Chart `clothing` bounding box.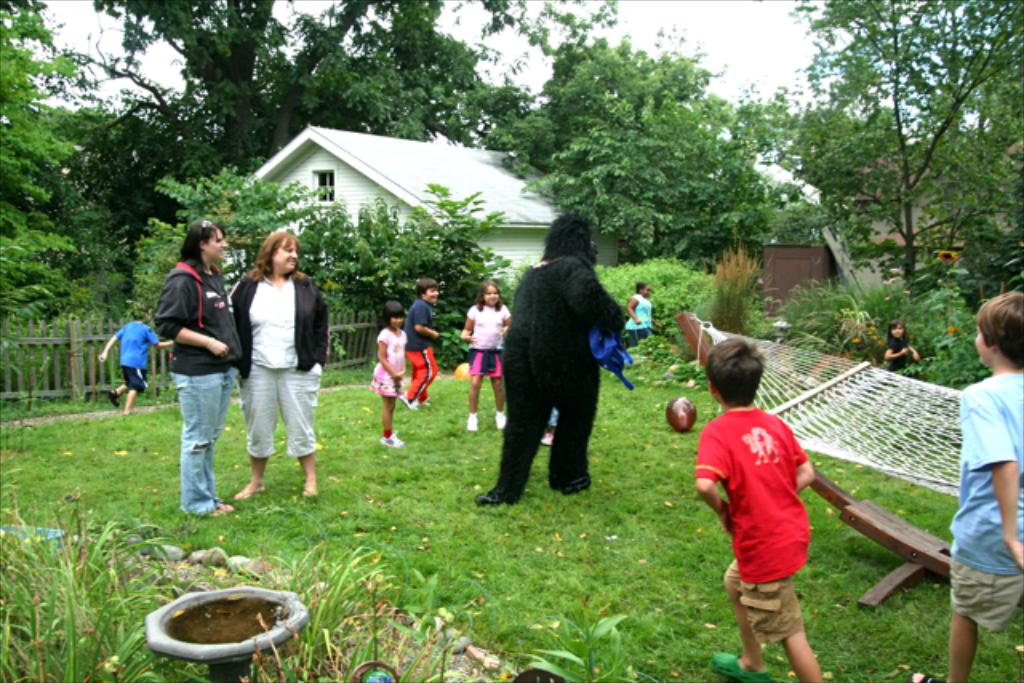
Charted: region(109, 320, 158, 392).
